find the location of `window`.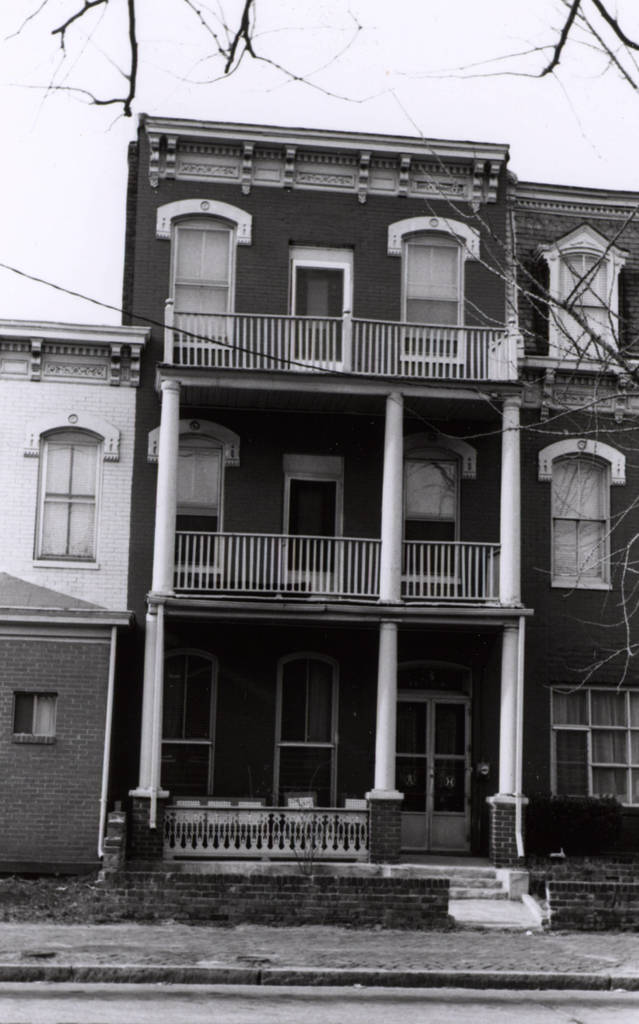
Location: region(281, 244, 355, 378).
